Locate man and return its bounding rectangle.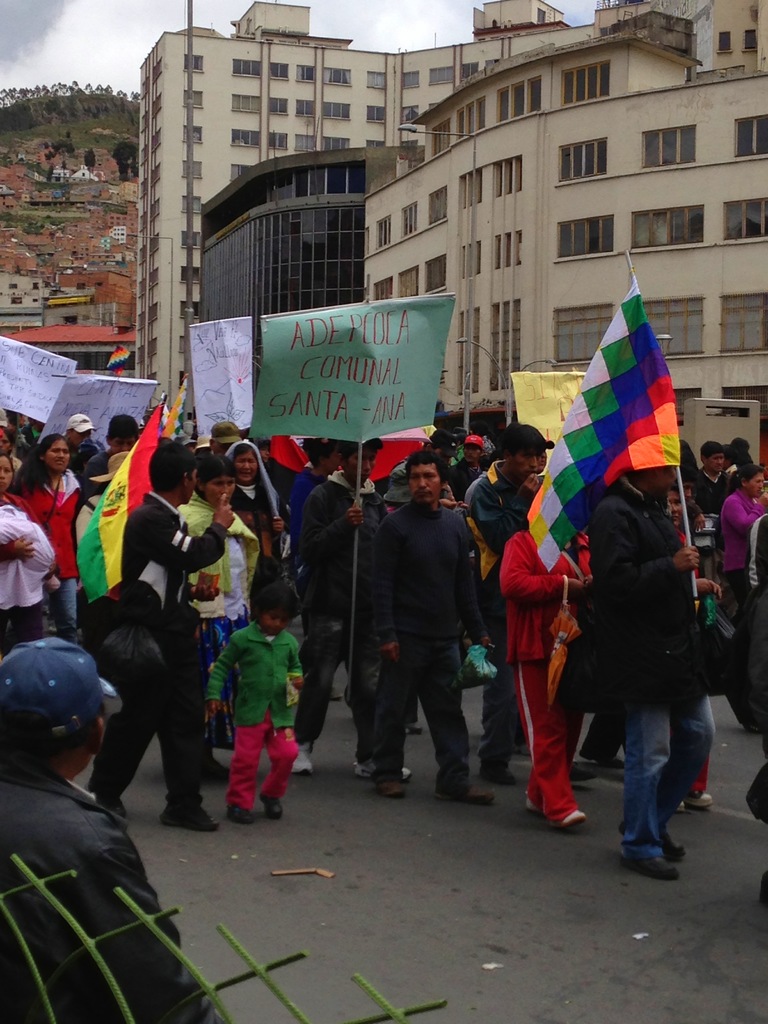
Rect(693, 440, 732, 554).
